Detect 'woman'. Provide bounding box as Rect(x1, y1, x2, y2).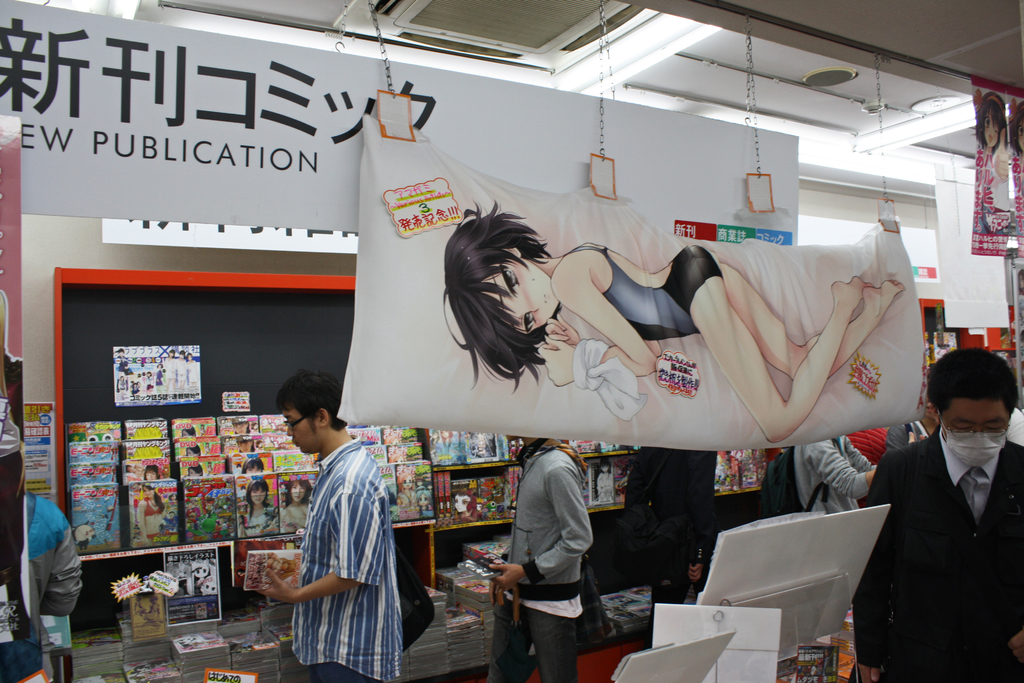
Rect(115, 347, 134, 374).
